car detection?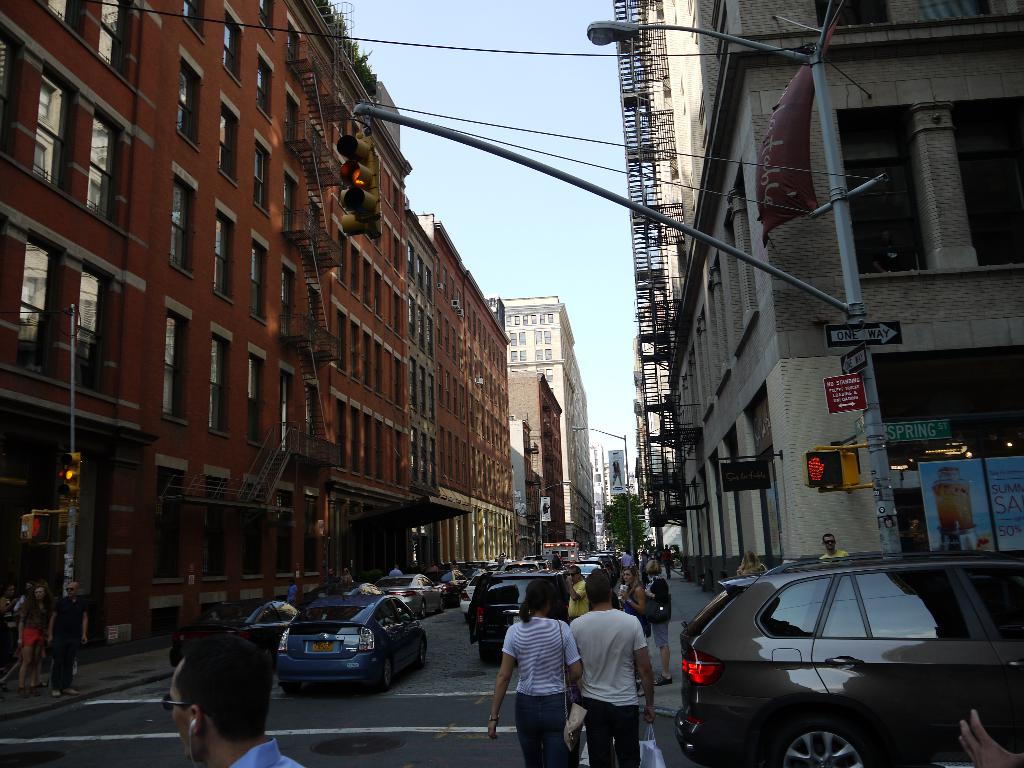
pyautogui.locateOnScreen(470, 573, 572, 662)
